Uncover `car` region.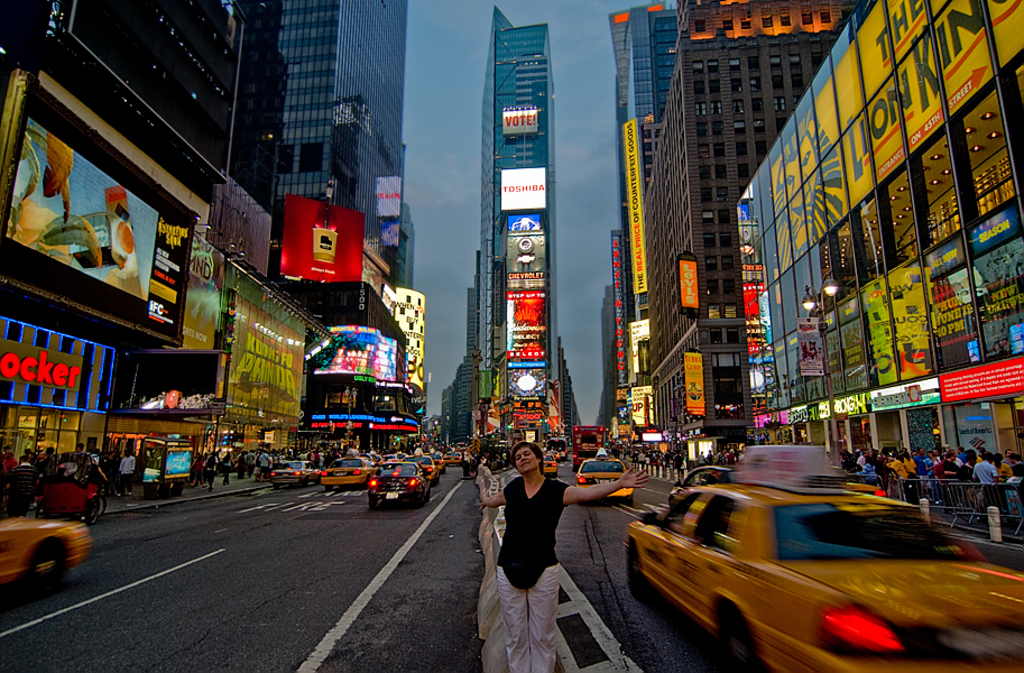
Uncovered: pyautogui.locateOnScreen(0, 514, 96, 588).
